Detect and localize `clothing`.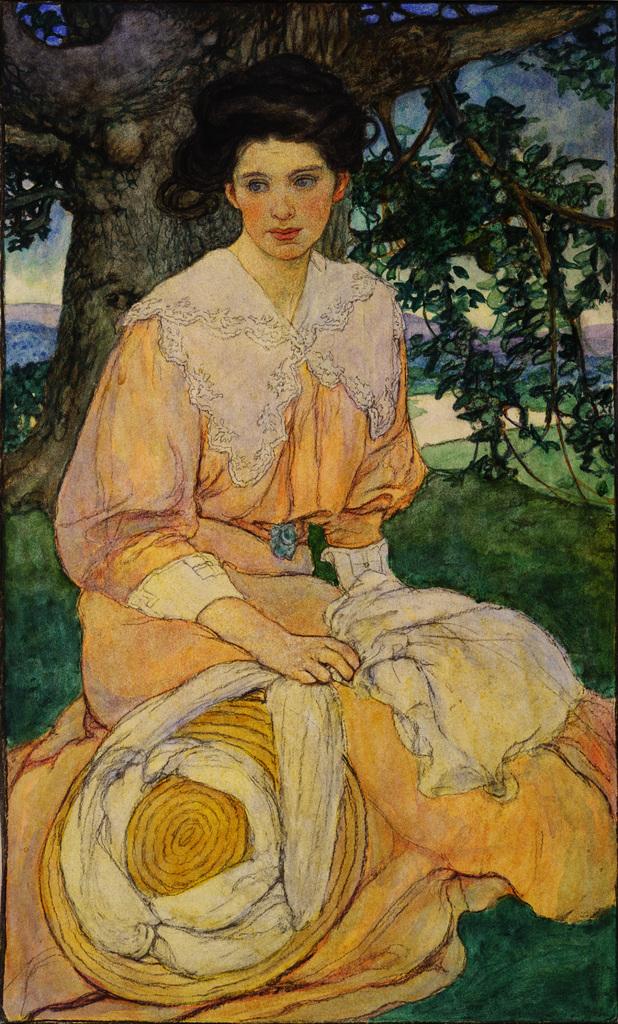
Localized at 96, 191, 429, 625.
